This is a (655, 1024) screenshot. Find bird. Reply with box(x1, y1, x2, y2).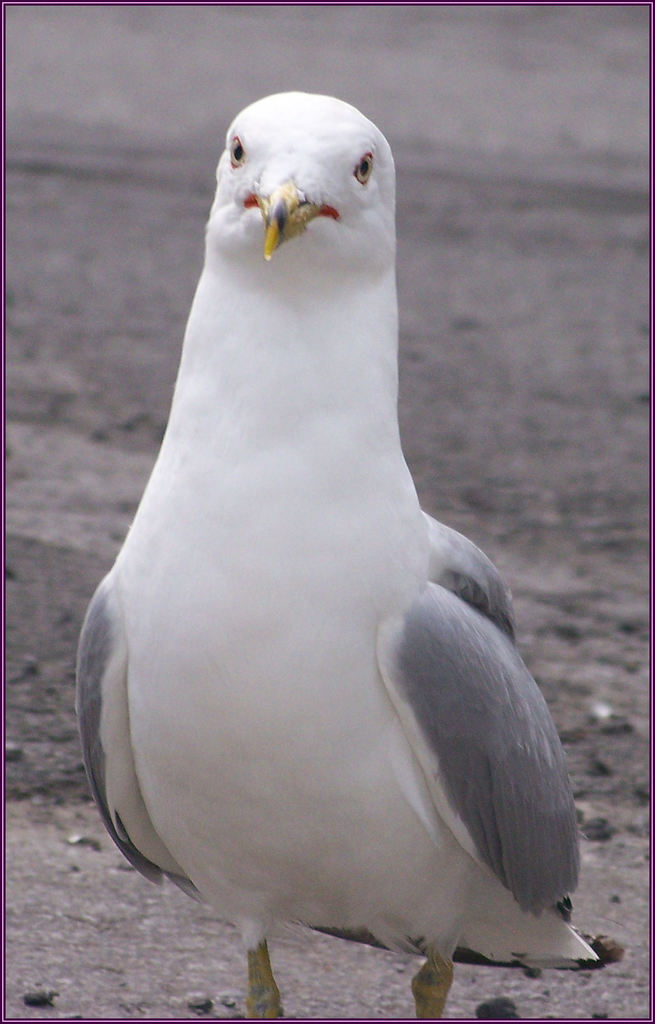
box(68, 100, 594, 1002).
